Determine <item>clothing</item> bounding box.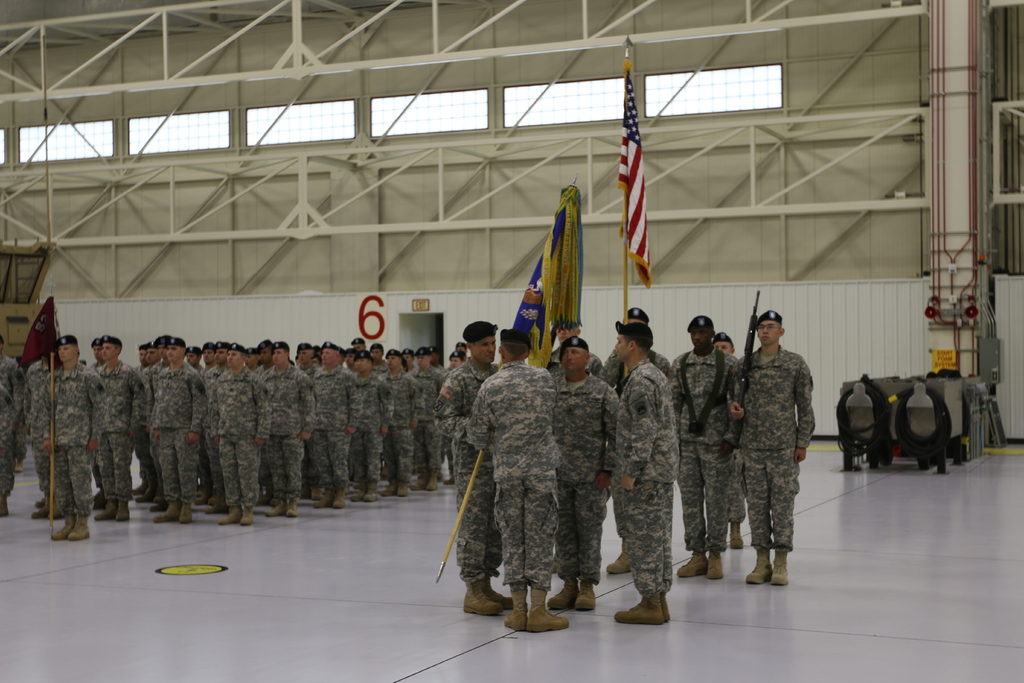
Determined: 605:349:676:531.
